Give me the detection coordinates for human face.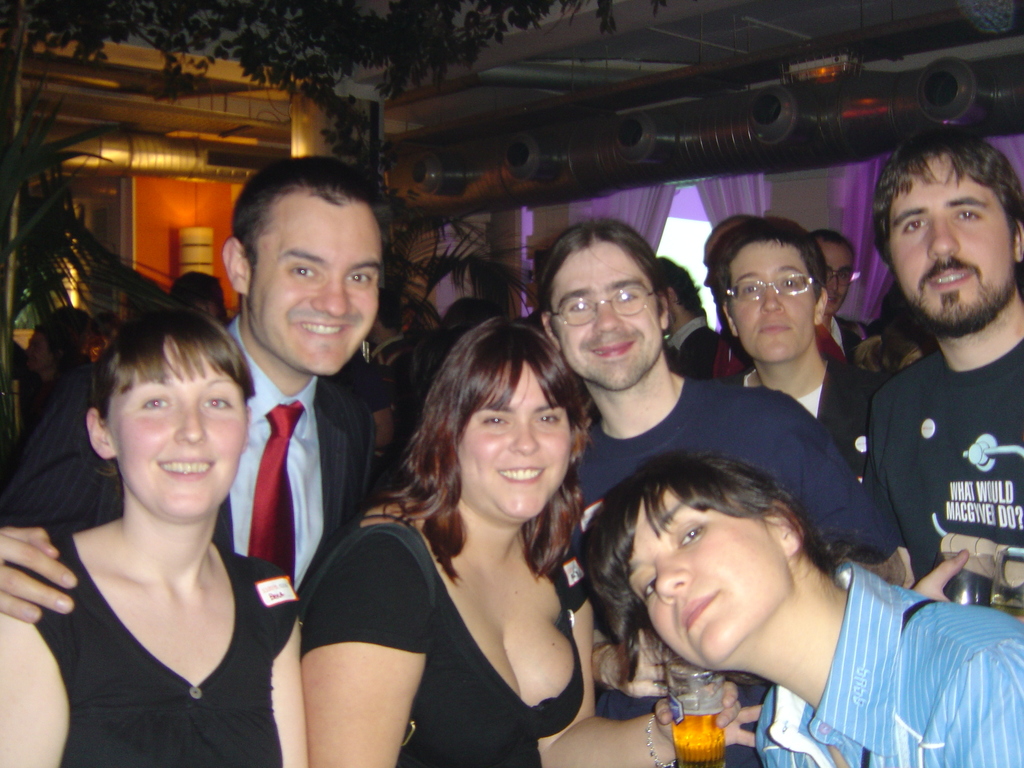
<bbox>820, 239, 854, 317</bbox>.
